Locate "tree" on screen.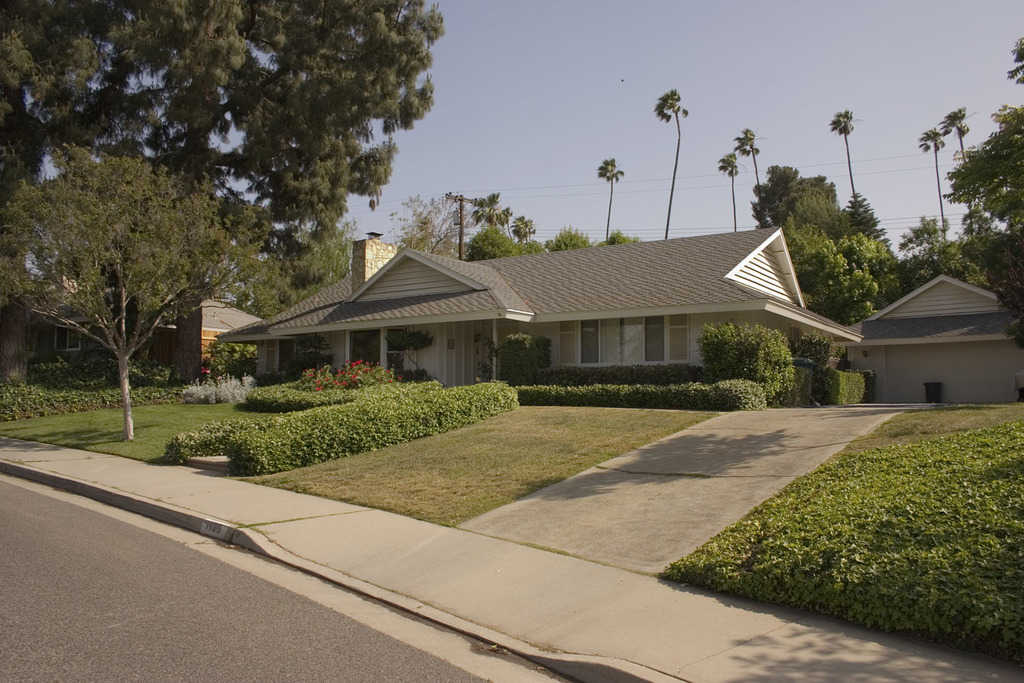
On screen at 718:151:739:231.
